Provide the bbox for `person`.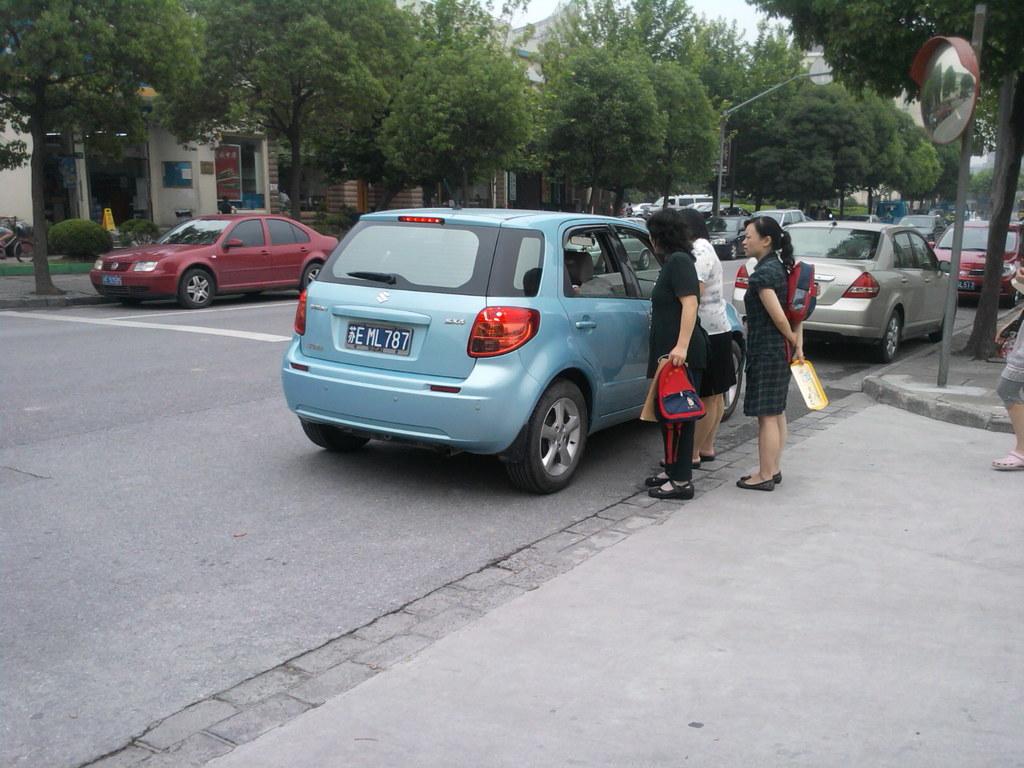
{"left": 216, "top": 192, "right": 236, "bottom": 216}.
